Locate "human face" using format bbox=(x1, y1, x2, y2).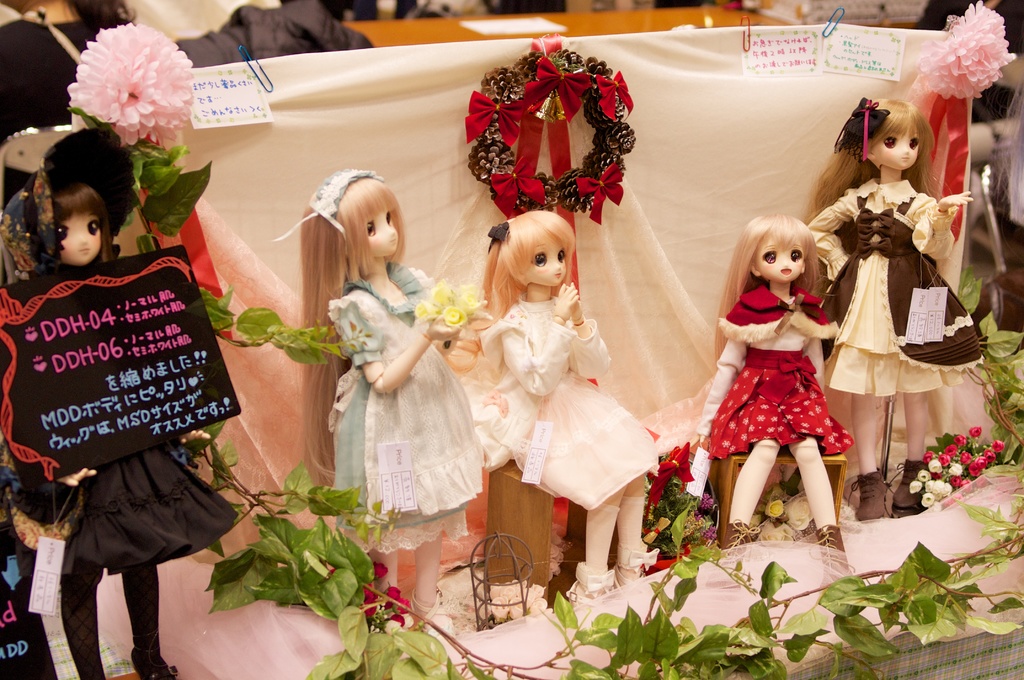
bbox=(754, 237, 806, 284).
